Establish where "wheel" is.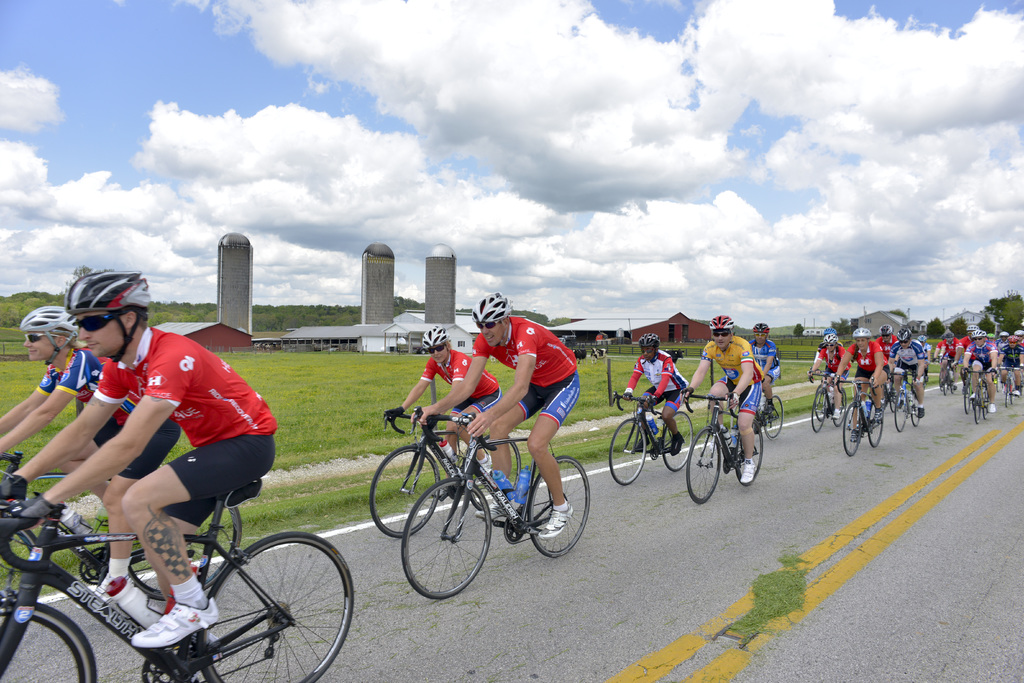
Established at (left=401, top=479, right=491, bottom=599).
